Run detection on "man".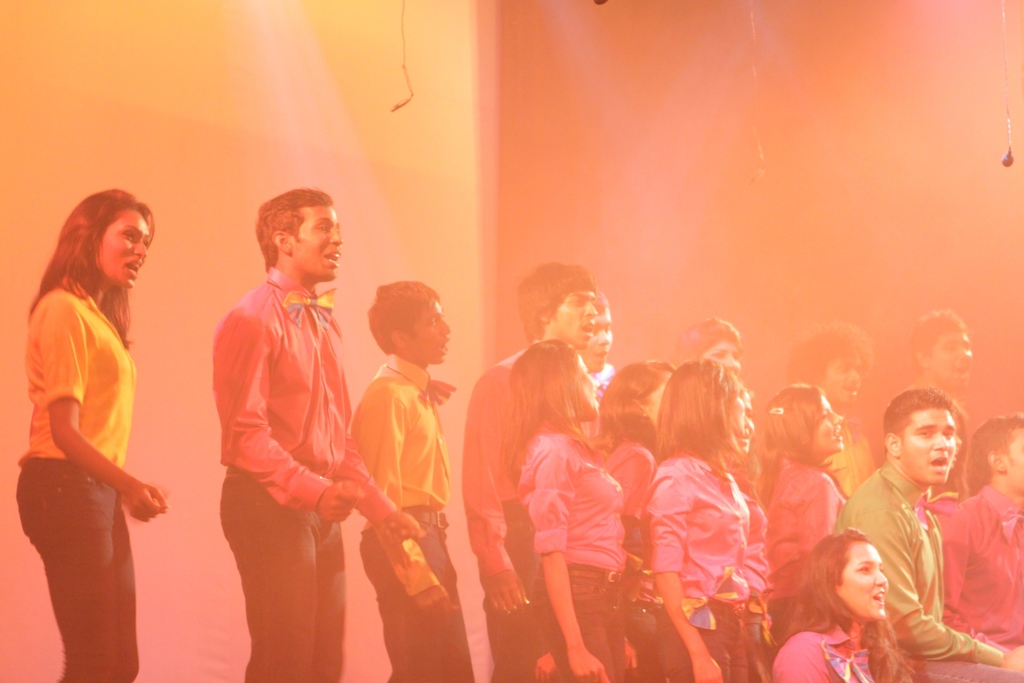
Result: select_region(829, 393, 1023, 682).
